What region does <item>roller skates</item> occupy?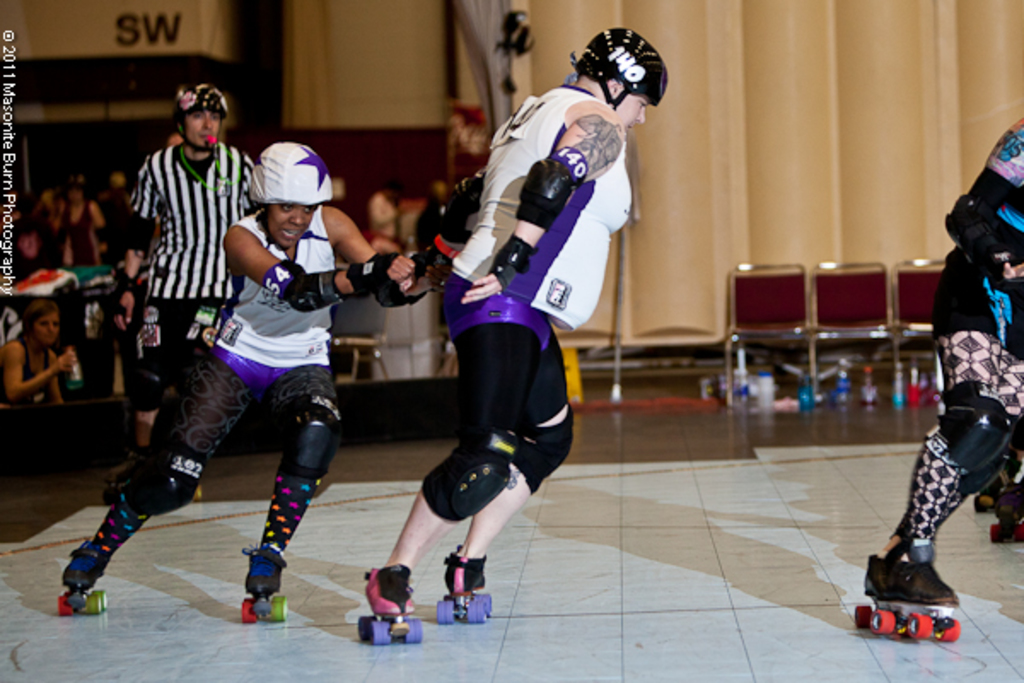
<region>852, 555, 893, 630</region>.
